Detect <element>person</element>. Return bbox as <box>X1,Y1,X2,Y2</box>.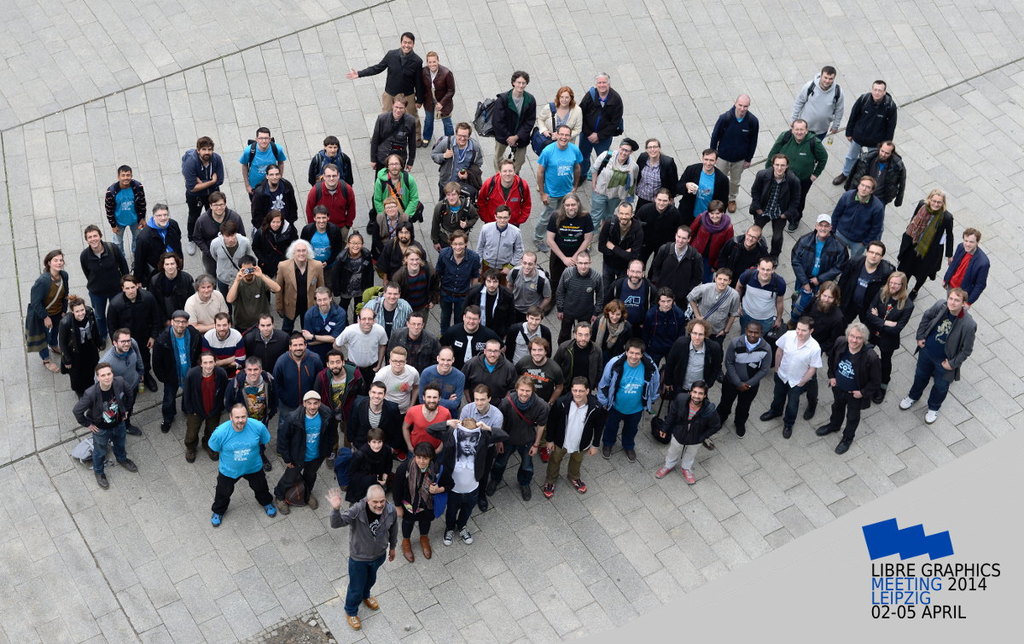
<box>464,340,512,396</box>.
